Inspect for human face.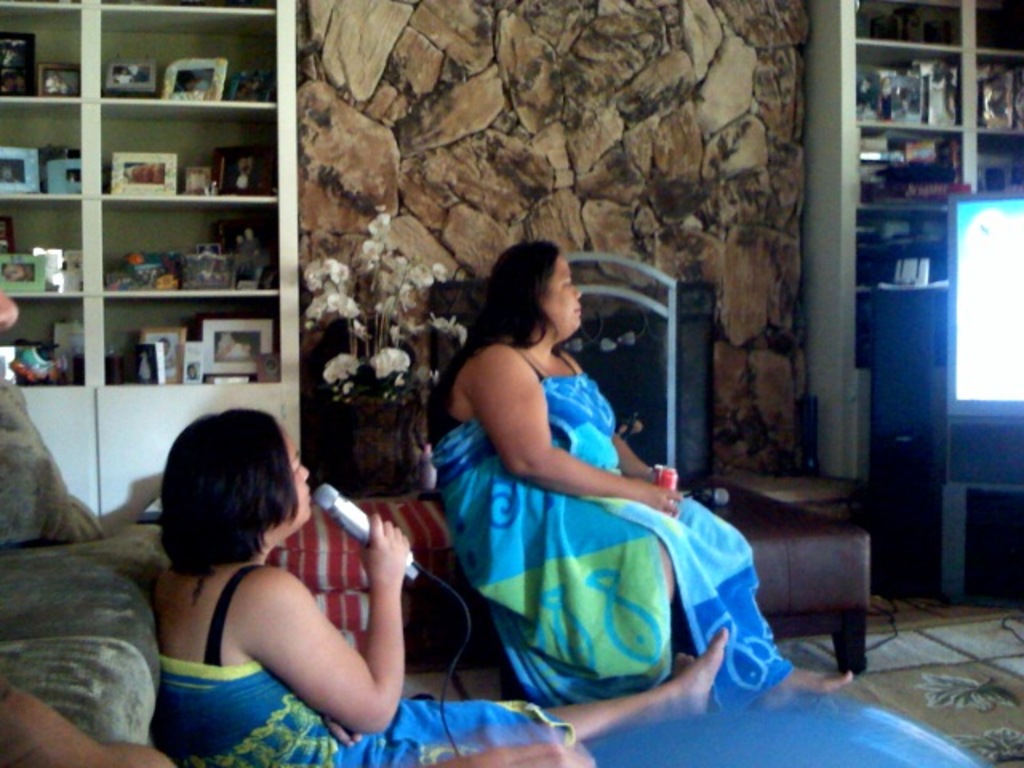
Inspection: {"left": 267, "top": 430, "right": 317, "bottom": 539}.
